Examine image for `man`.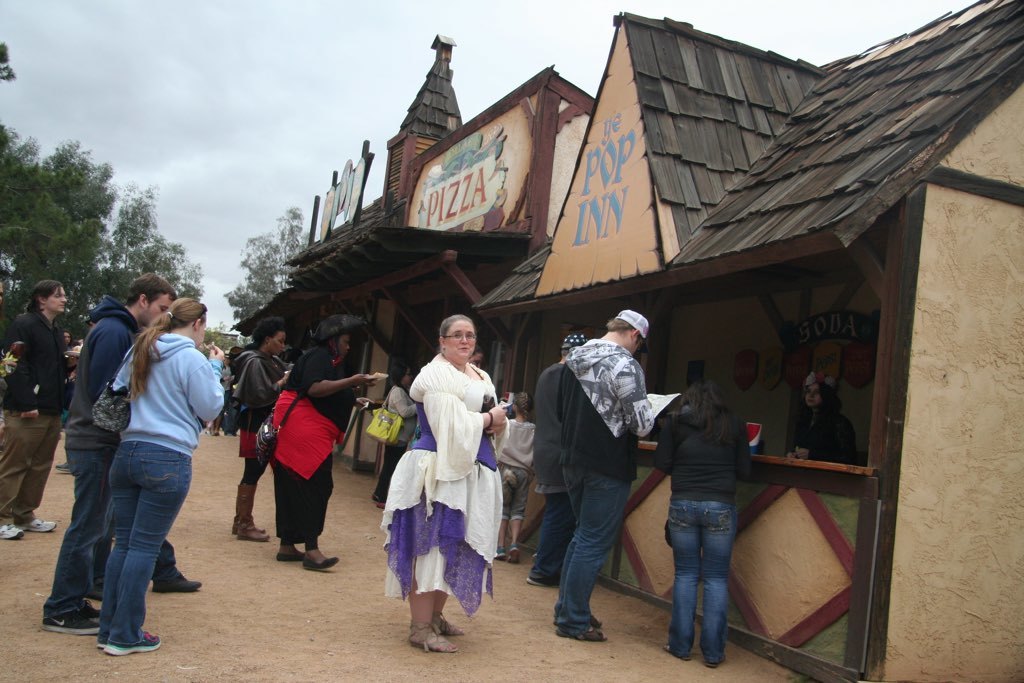
Examination result: detection(519, 336, 586, 584).
